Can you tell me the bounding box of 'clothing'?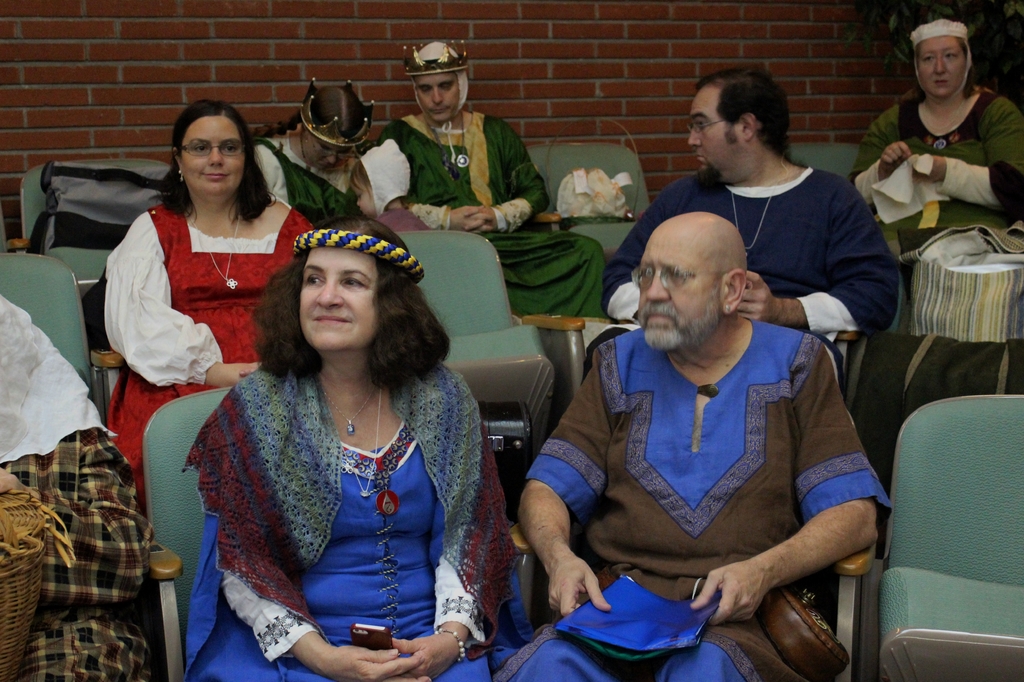
<region>543, 261, 882, 656</region>.
